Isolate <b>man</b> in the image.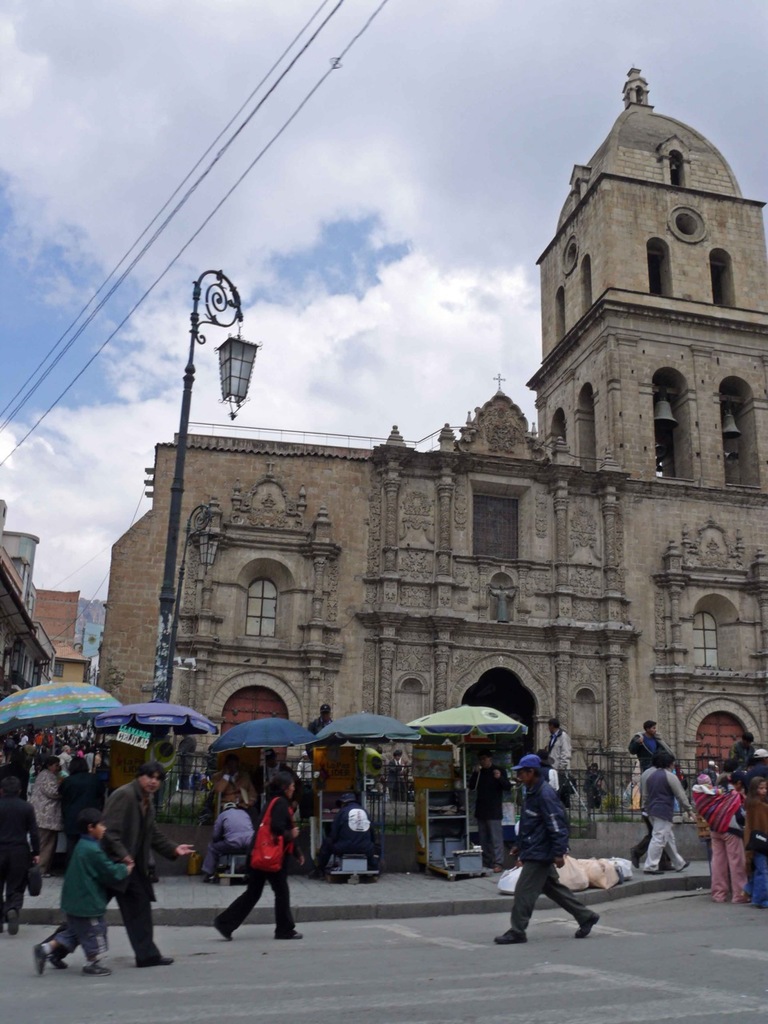
Isolated region: bbox(43, 762, 197, 973).
